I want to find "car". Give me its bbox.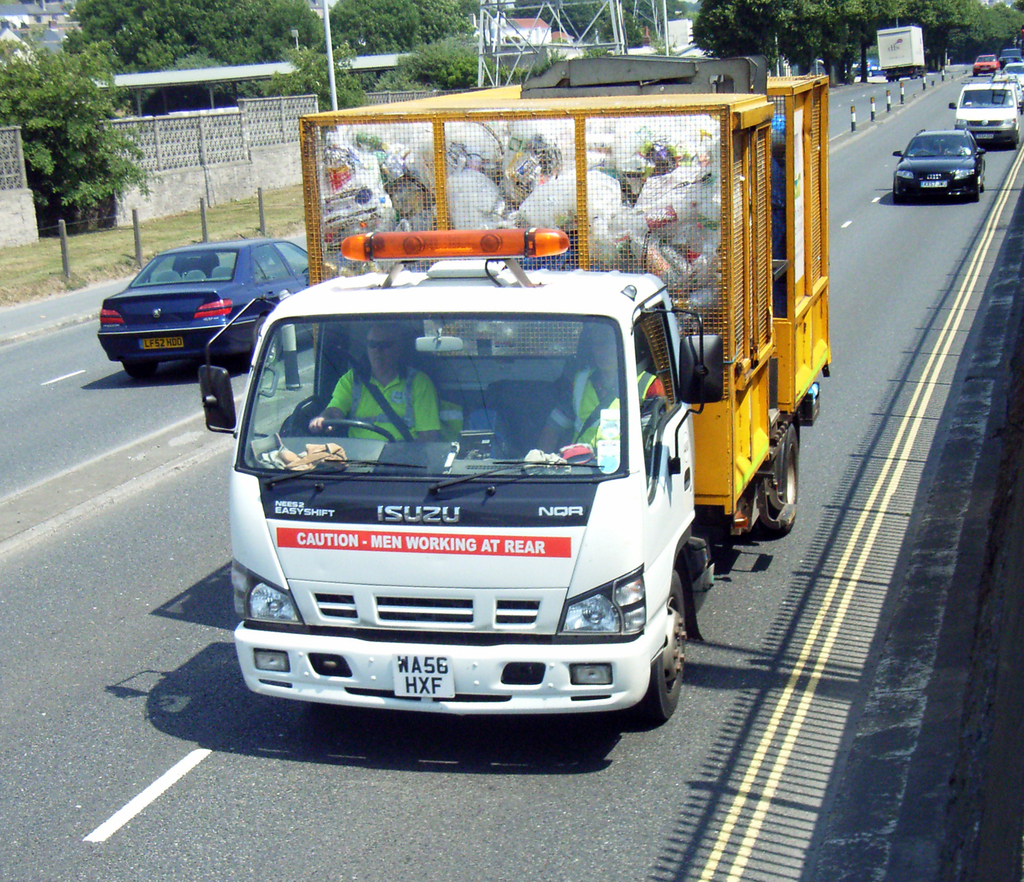
{"x1": 971, "y1": 53, "x2": 998, "y2": 75}.
